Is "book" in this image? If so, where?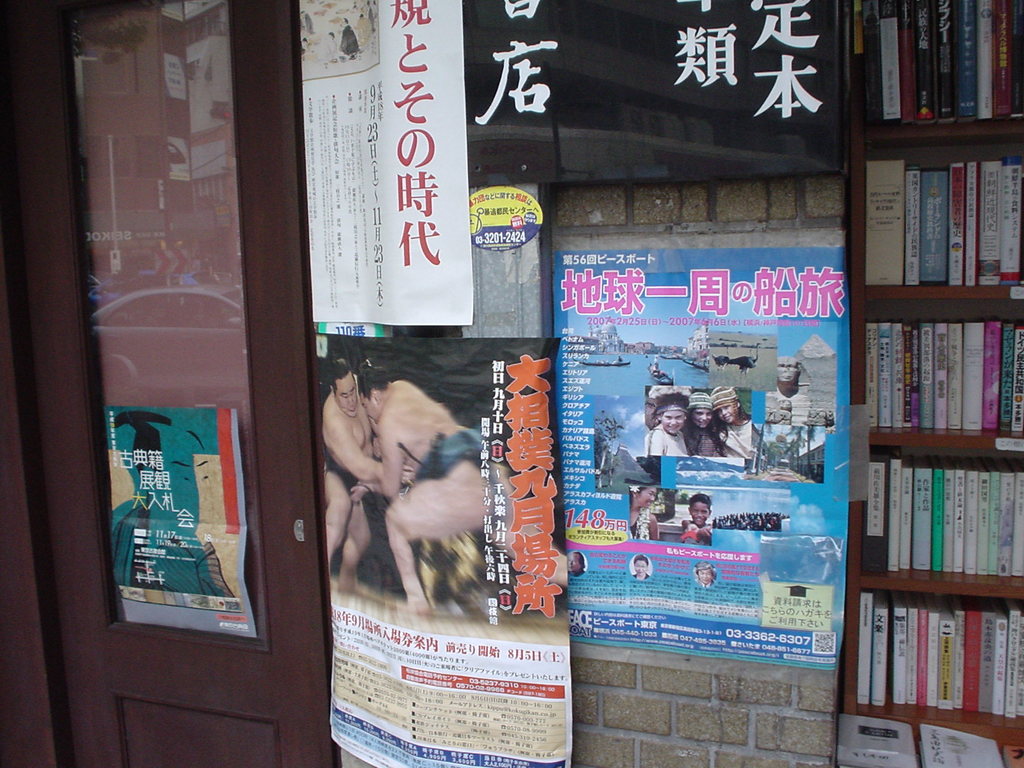
Yes, at pyautogui.locateOnScreen(920, 723, 1002, 767).
